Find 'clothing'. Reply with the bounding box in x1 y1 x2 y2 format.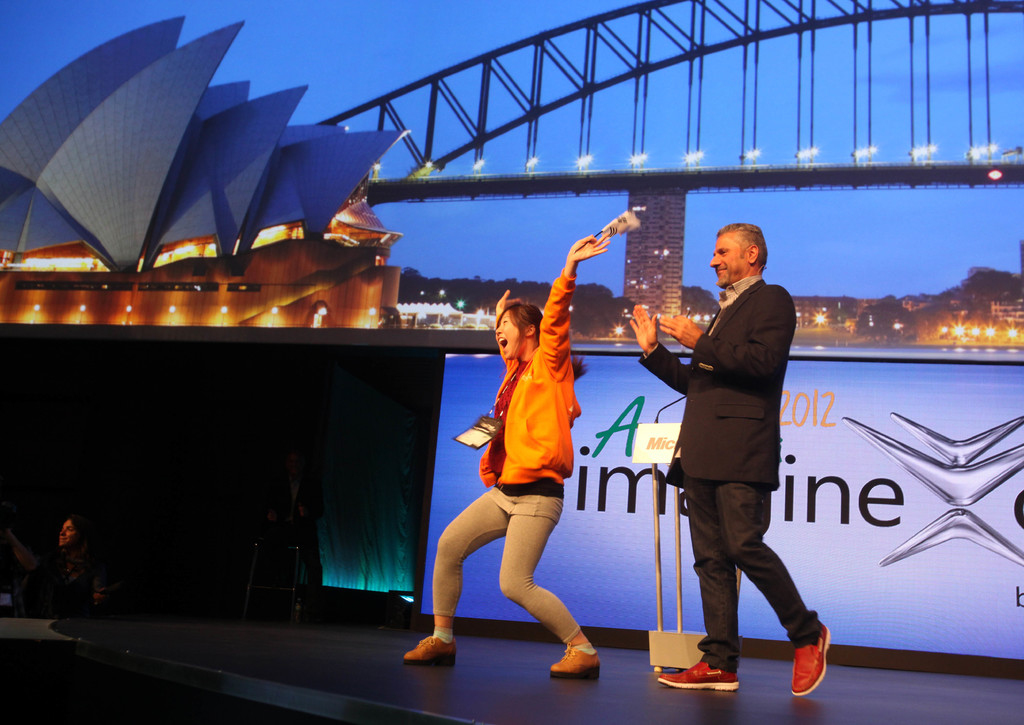
427 272 577 642.
